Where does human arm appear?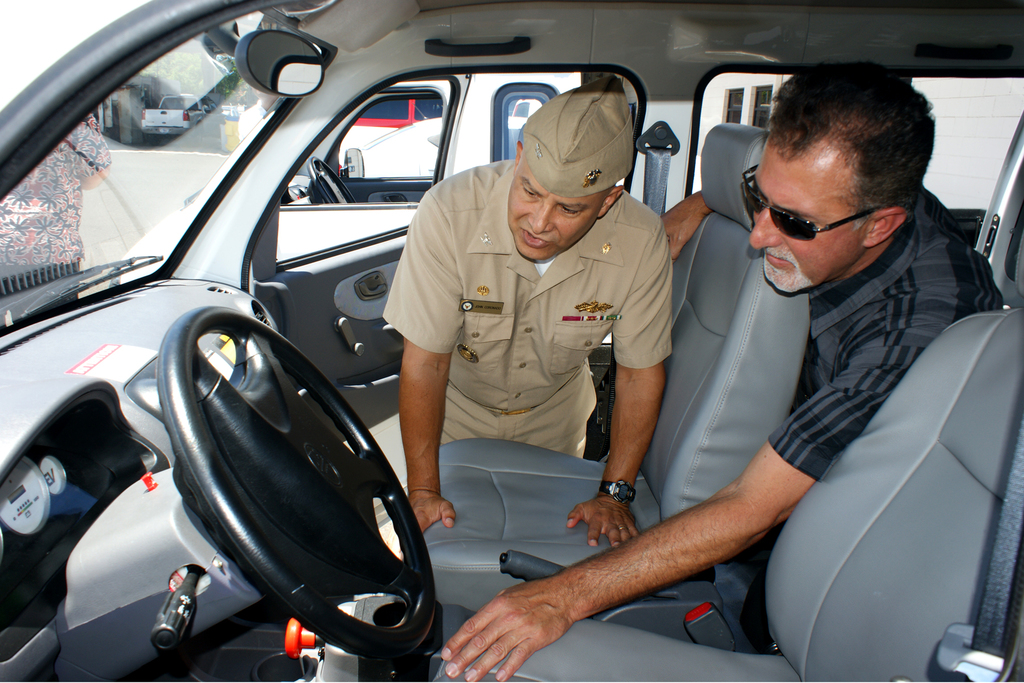
Appears at rect(406, 193, 462, 529).
